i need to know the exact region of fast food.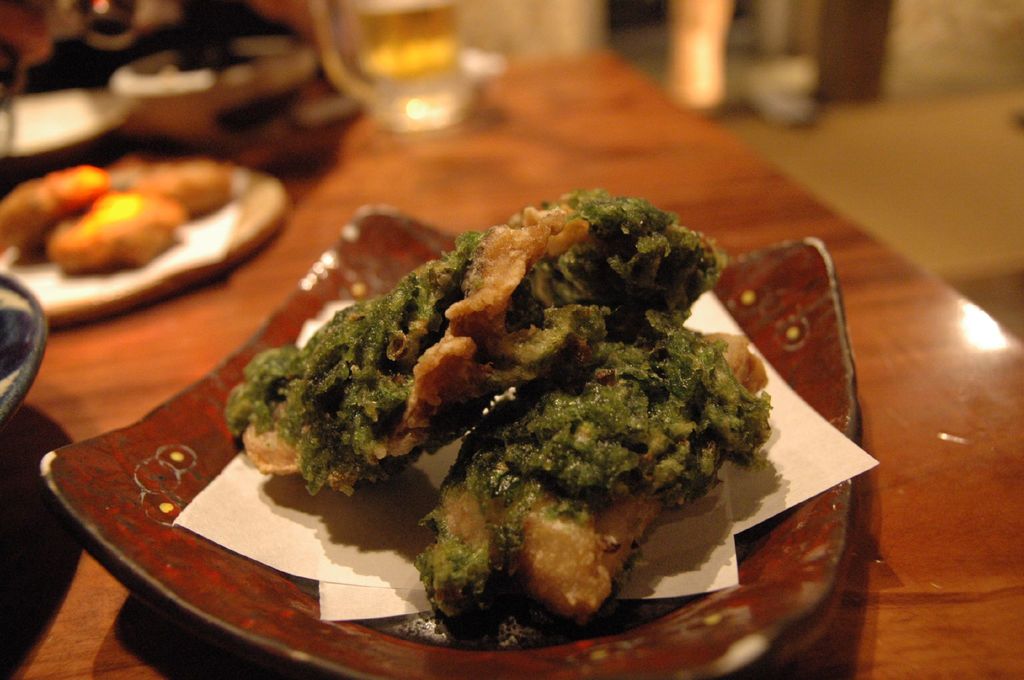
Region: 0 161 228 275.
